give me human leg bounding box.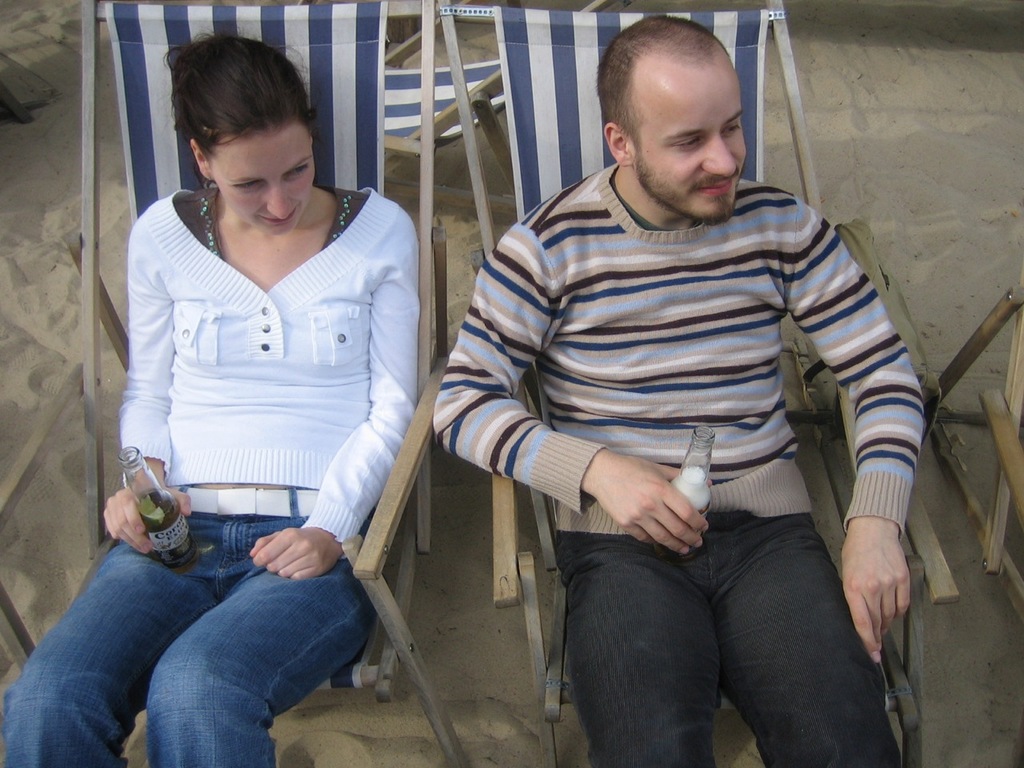
bbox(149, 515, 377, 767).
